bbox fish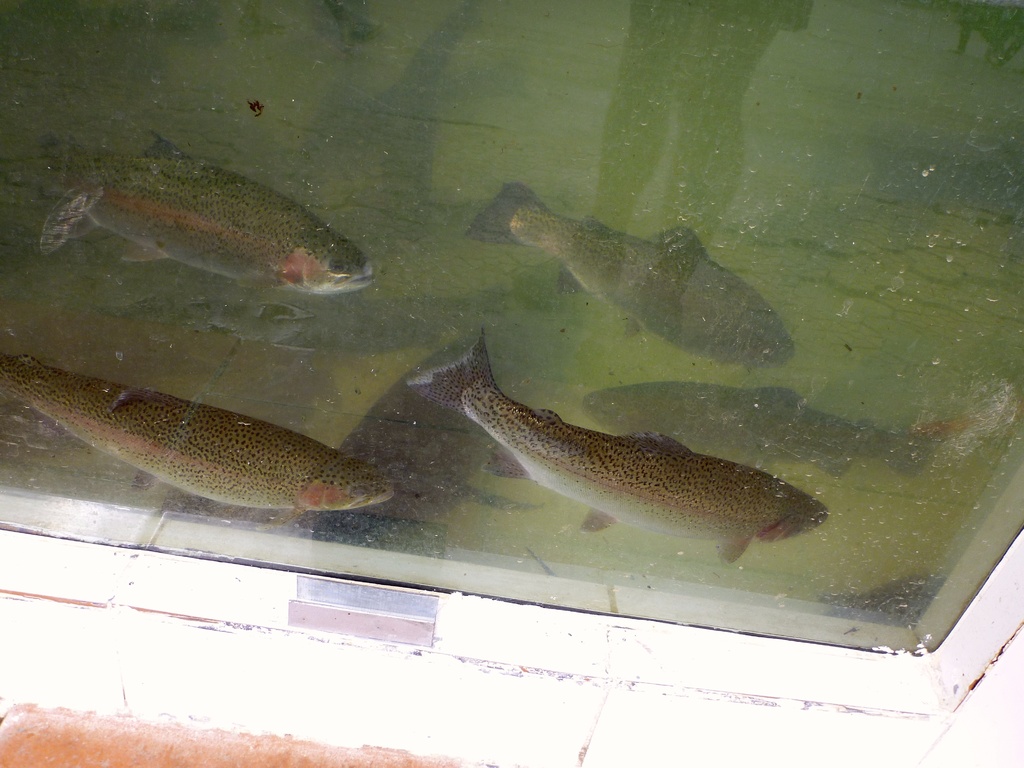
406,323,835,566
